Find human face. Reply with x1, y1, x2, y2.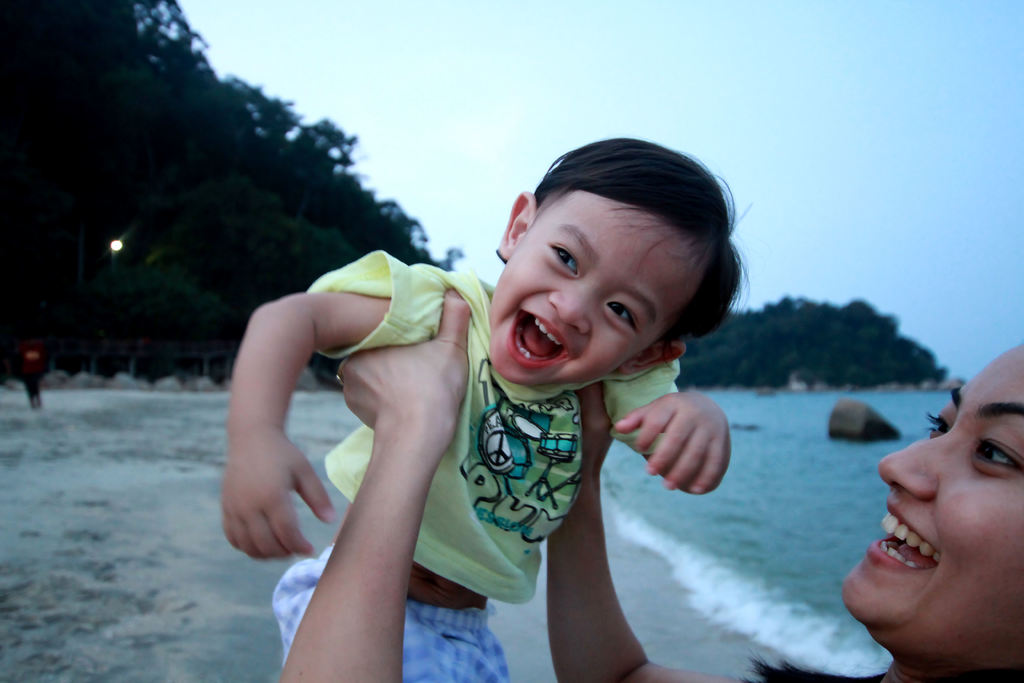
488, 190, 703, 384.
